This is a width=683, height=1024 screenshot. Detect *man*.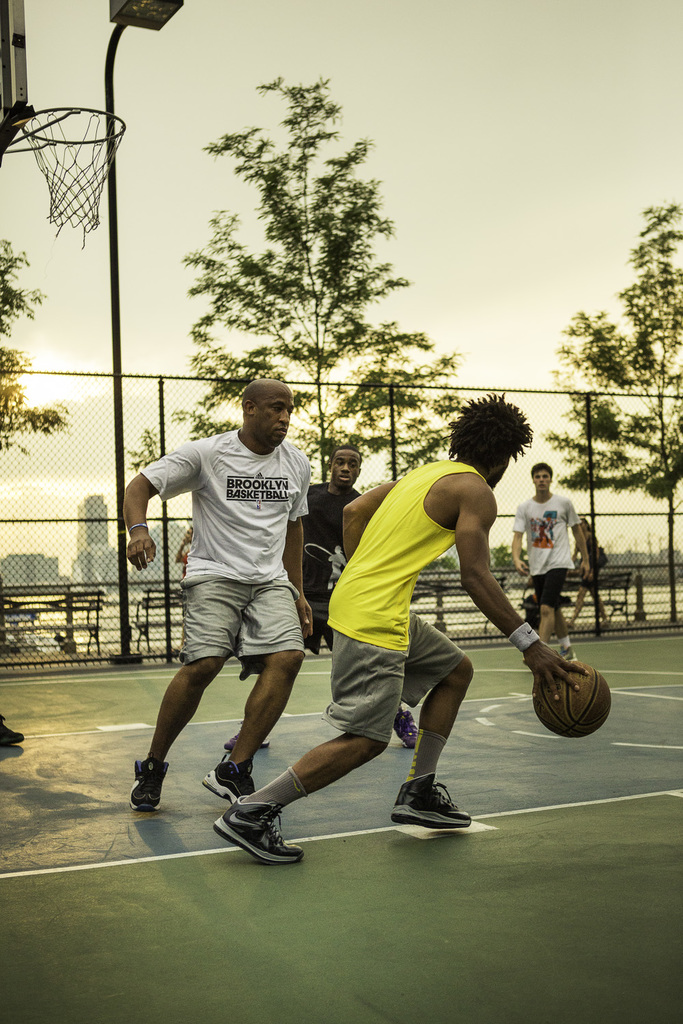
(x1=124, y1=367, x2=348, y2=853).
